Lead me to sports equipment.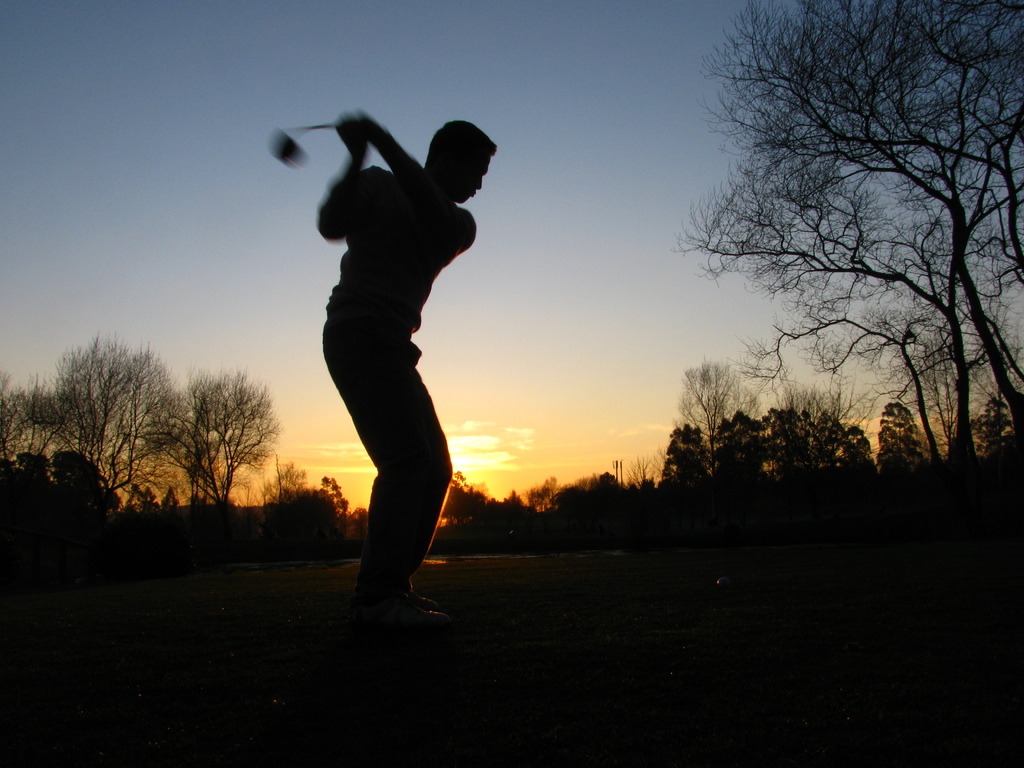
Lead to x1=349, y1=603, x2=451, y2=629.
